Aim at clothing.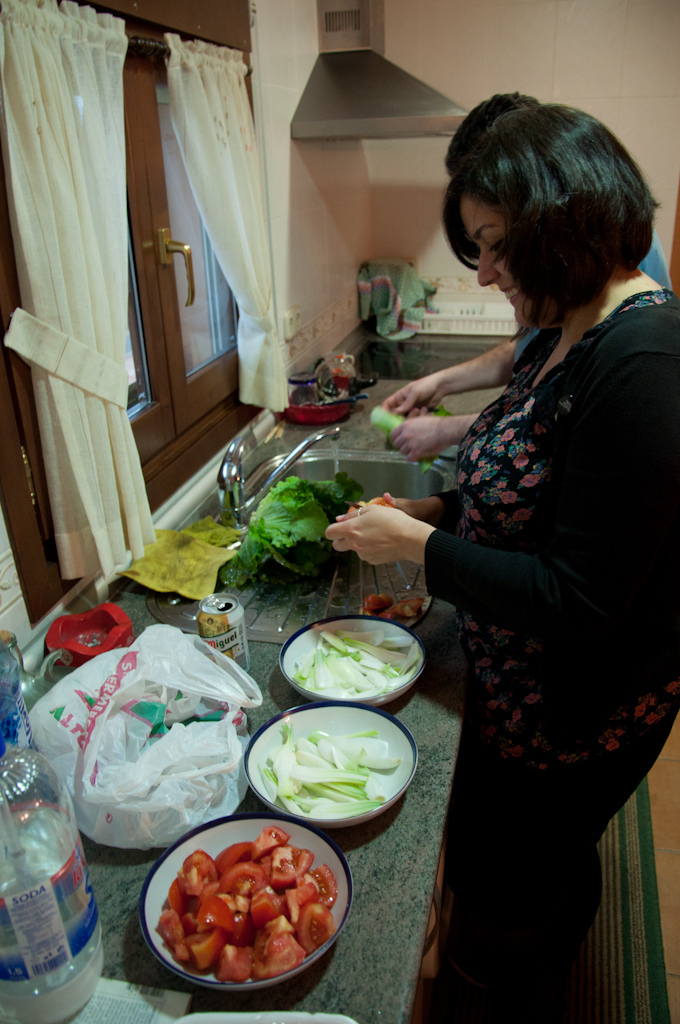
Aimed at [422,195,663,972].
